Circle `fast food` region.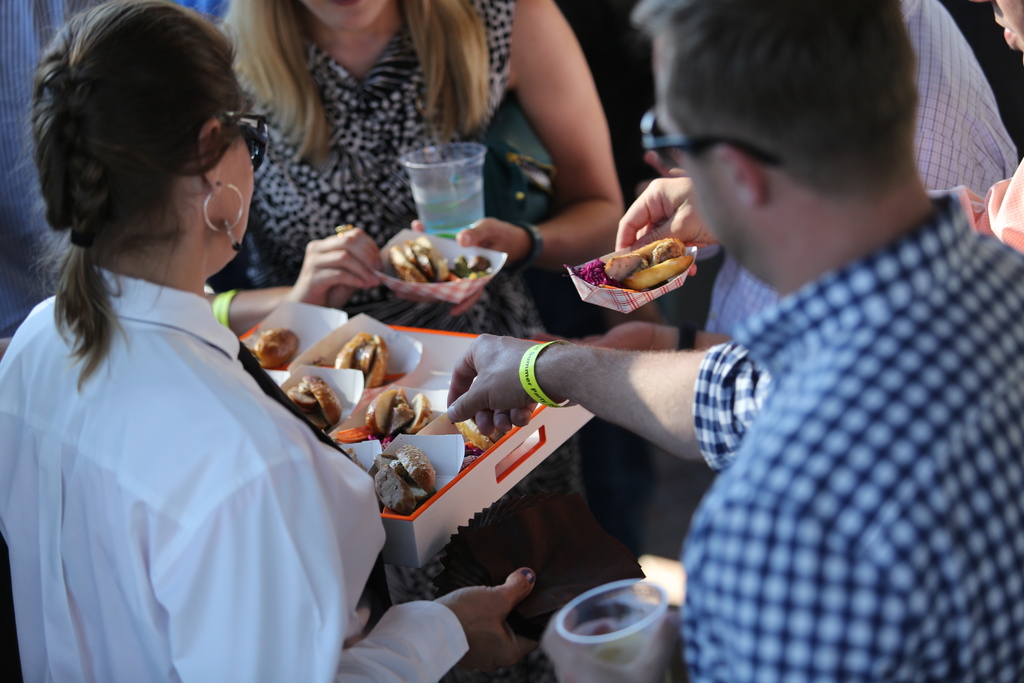
Region: (left=335, top=334, right=390, bottom=388).
